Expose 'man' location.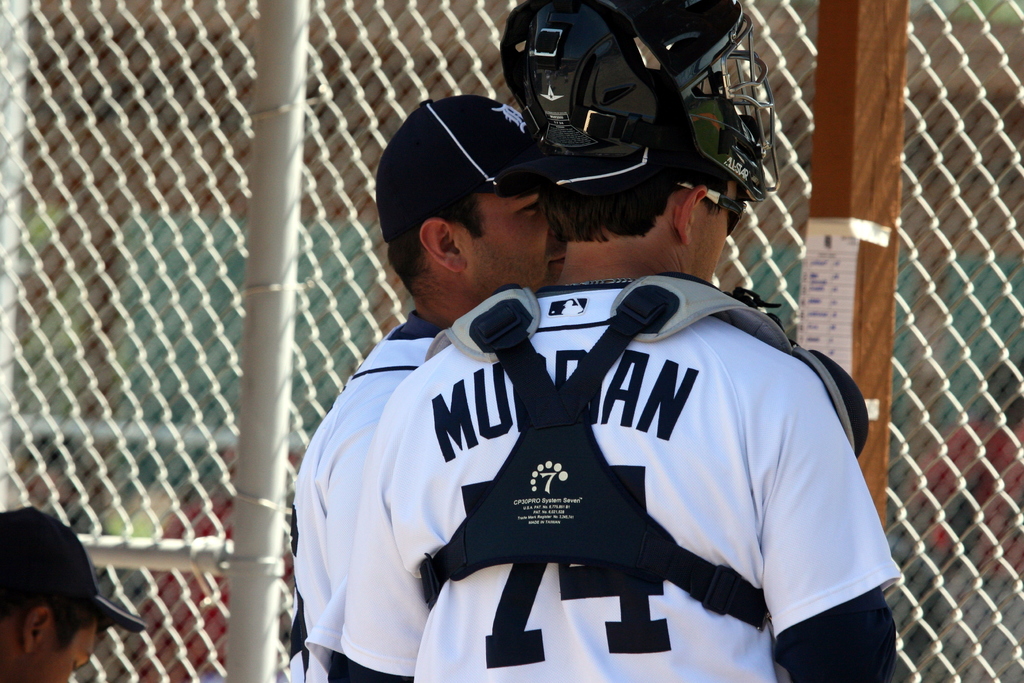
Exposed at (290,89,579,682).
